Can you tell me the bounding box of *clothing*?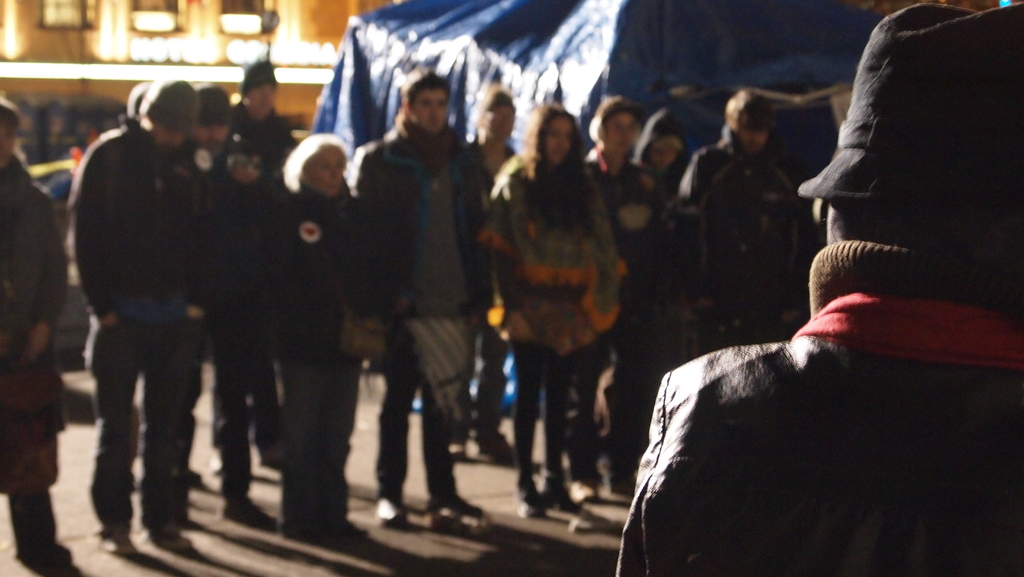
crop(660, 248, 1023, 576).
